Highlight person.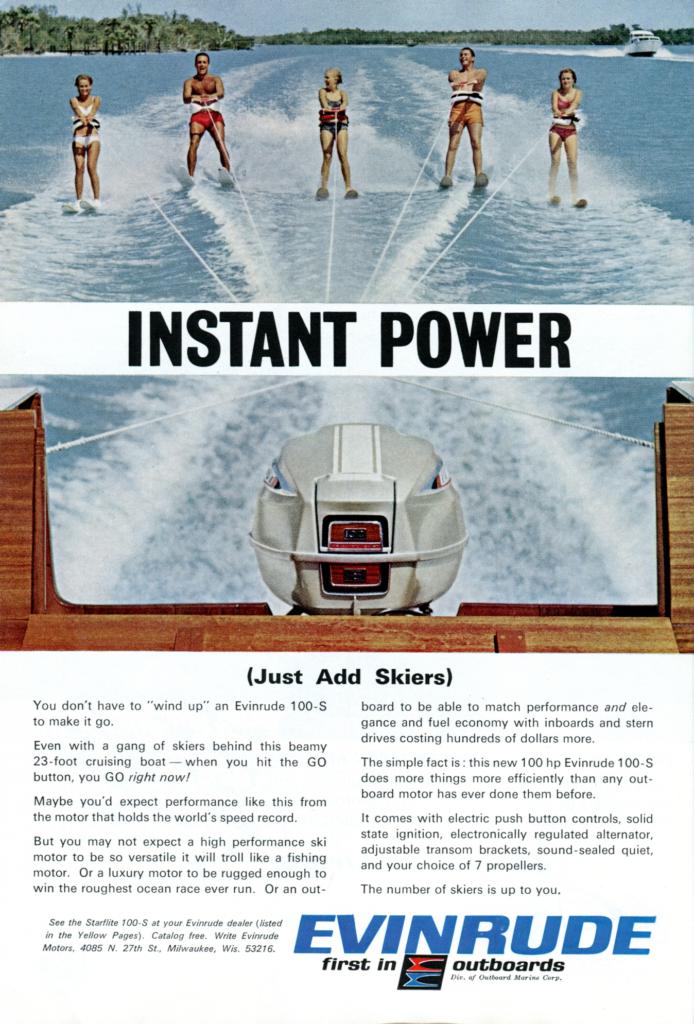
Highlighted region: box=[170, 50, 232, 162].
